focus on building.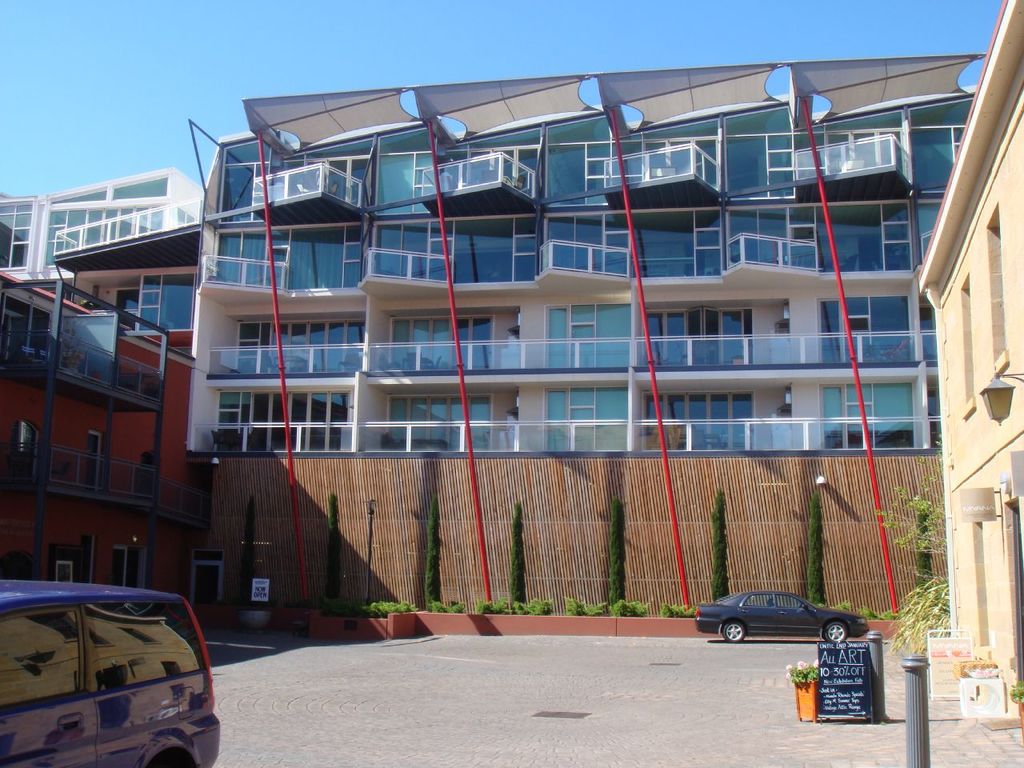
Focused at detection(0, 263, 194, 619).
